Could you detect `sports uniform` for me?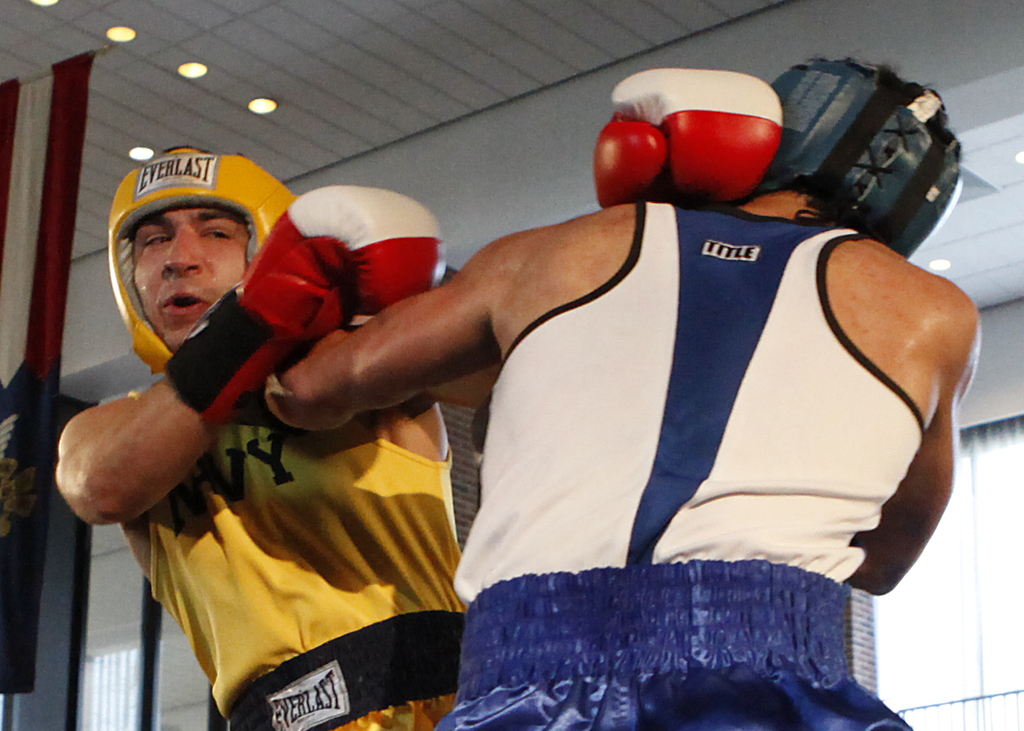
Detection result: crop(106, 65, 786, 730).
